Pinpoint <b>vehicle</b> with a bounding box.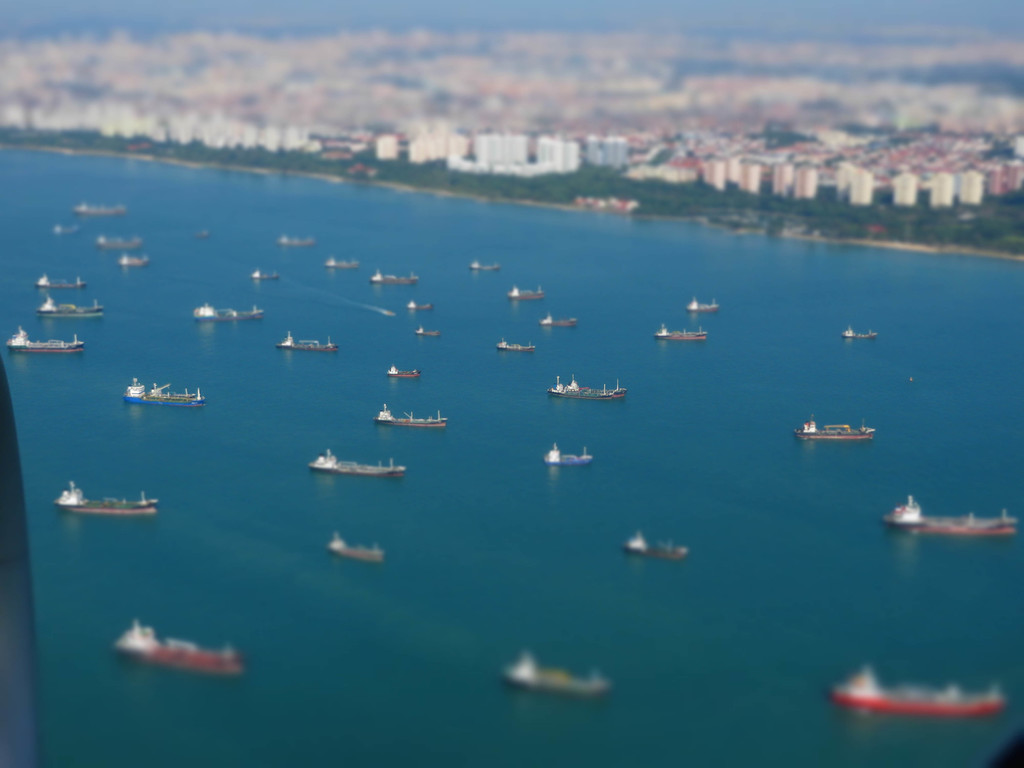
select_region(371, 270, 424, 286).
